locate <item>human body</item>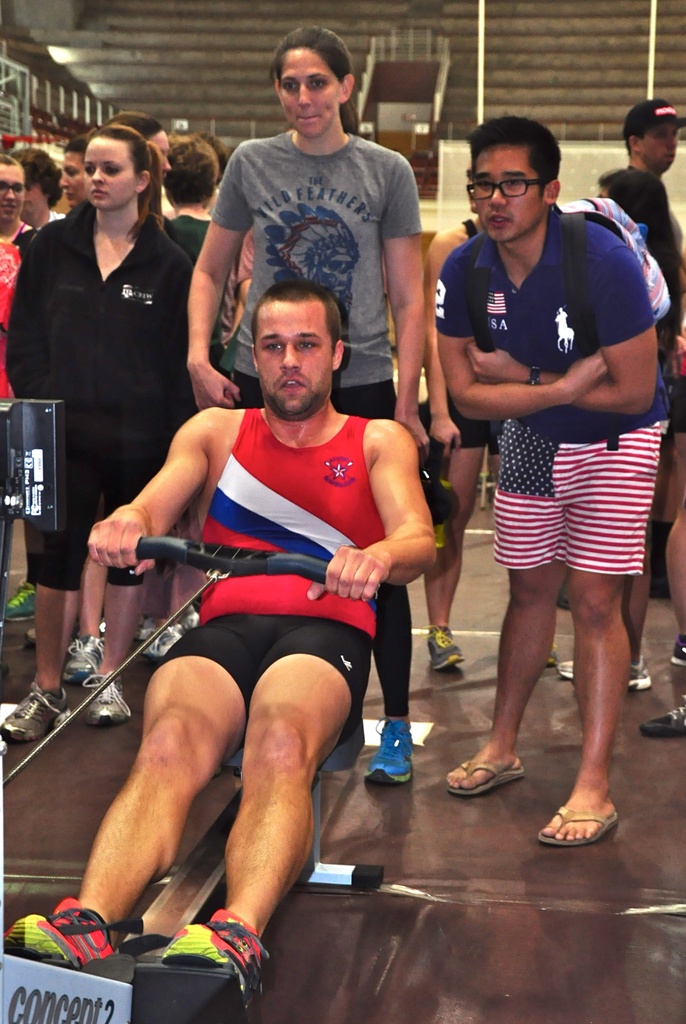
(left=187, top=138, right=427, bottom=788)
